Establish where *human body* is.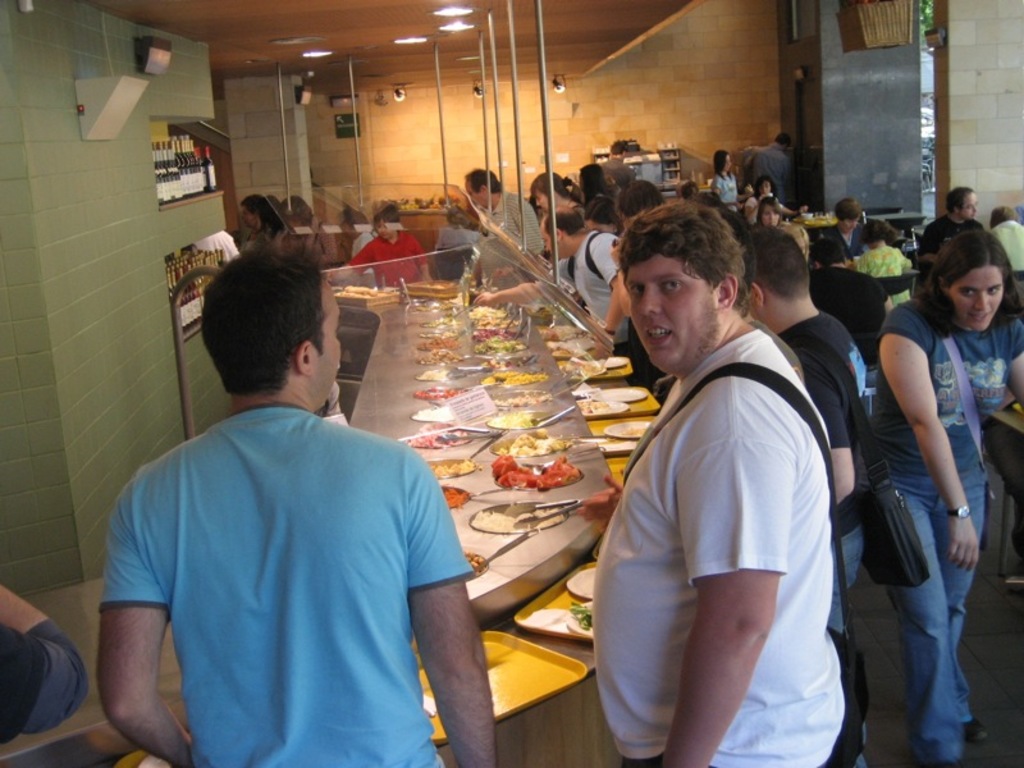
Established at <box>334,234,431,288</box>.
